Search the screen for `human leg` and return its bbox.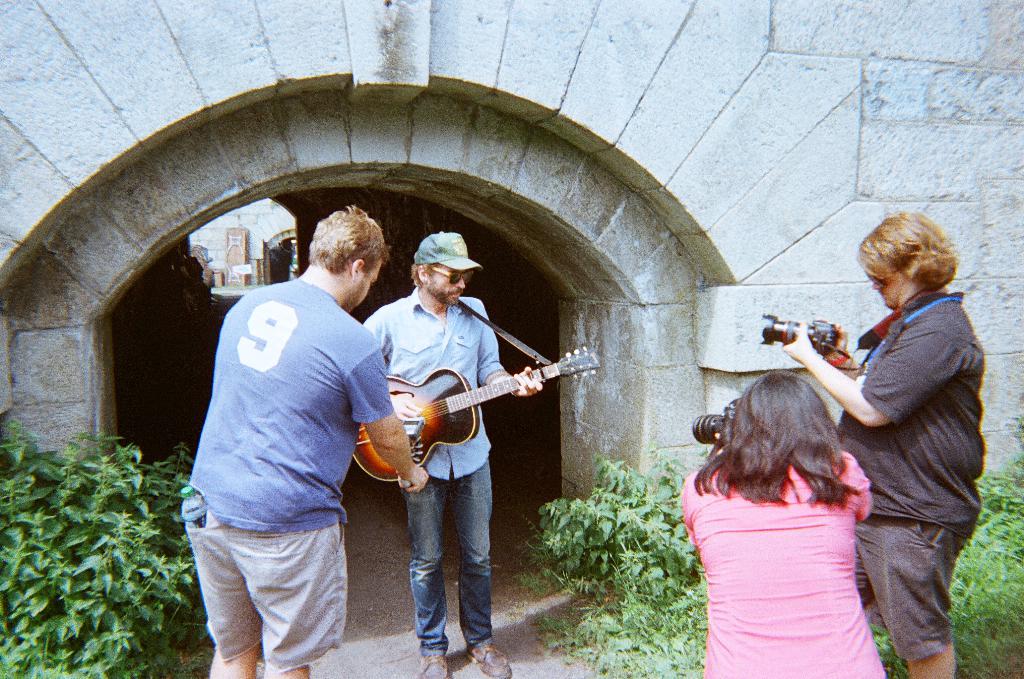
Found: BBox(263, 662, 307, 678).
